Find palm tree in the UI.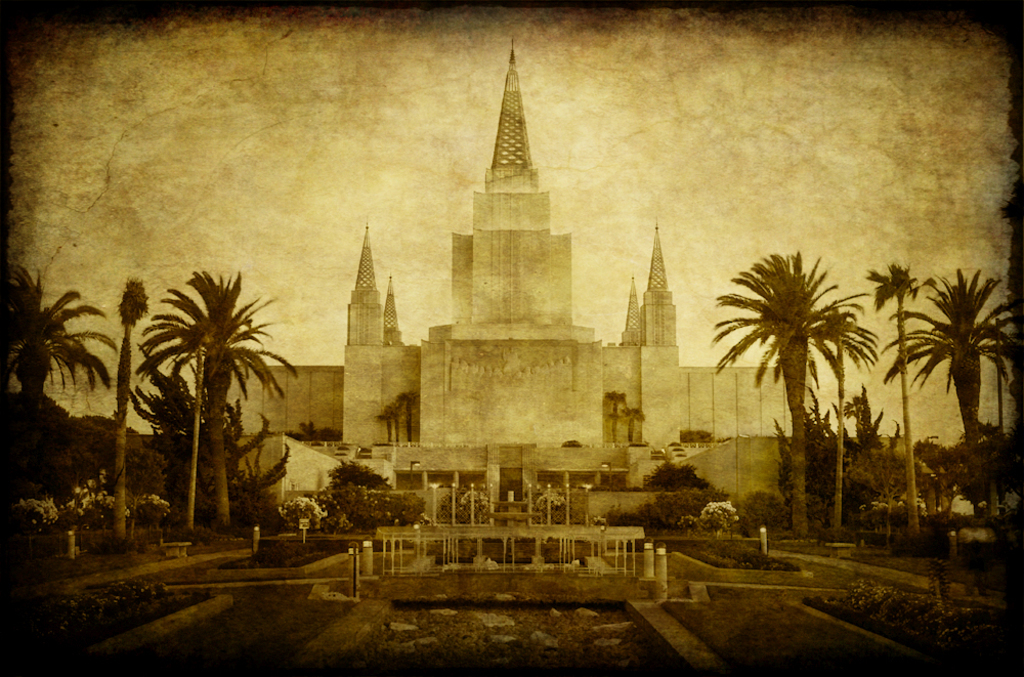
UI element at left=154, top=262, right=318, bottom=519.
